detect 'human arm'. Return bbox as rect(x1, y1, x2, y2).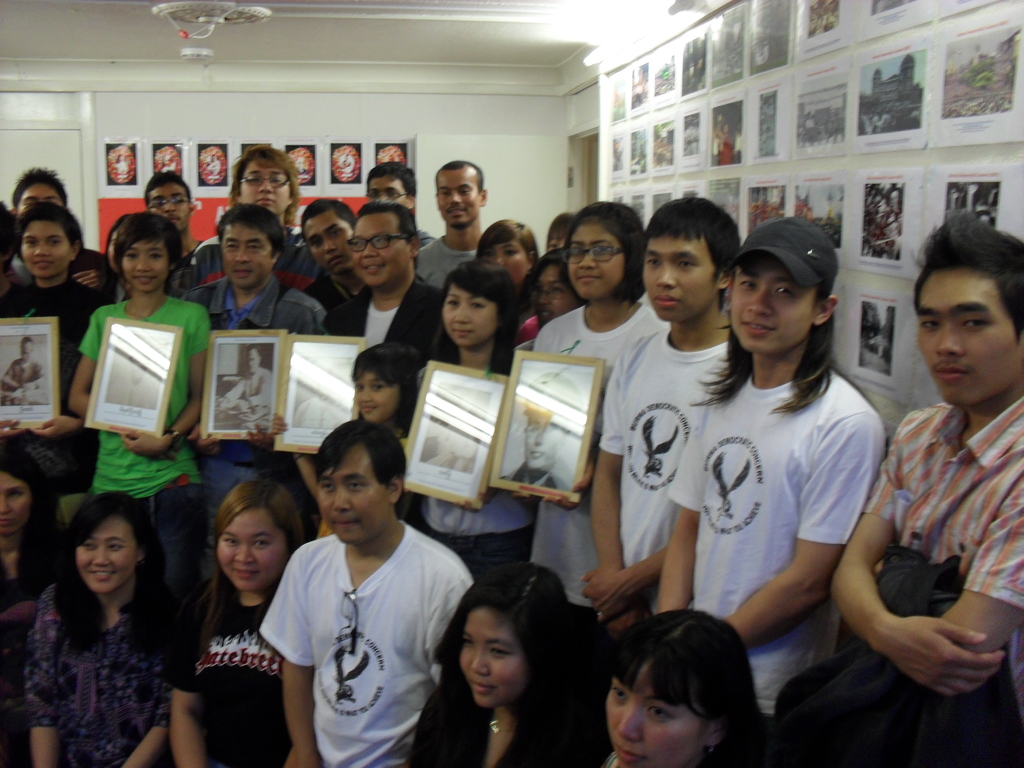
rect(122, 695, 166, 767).
